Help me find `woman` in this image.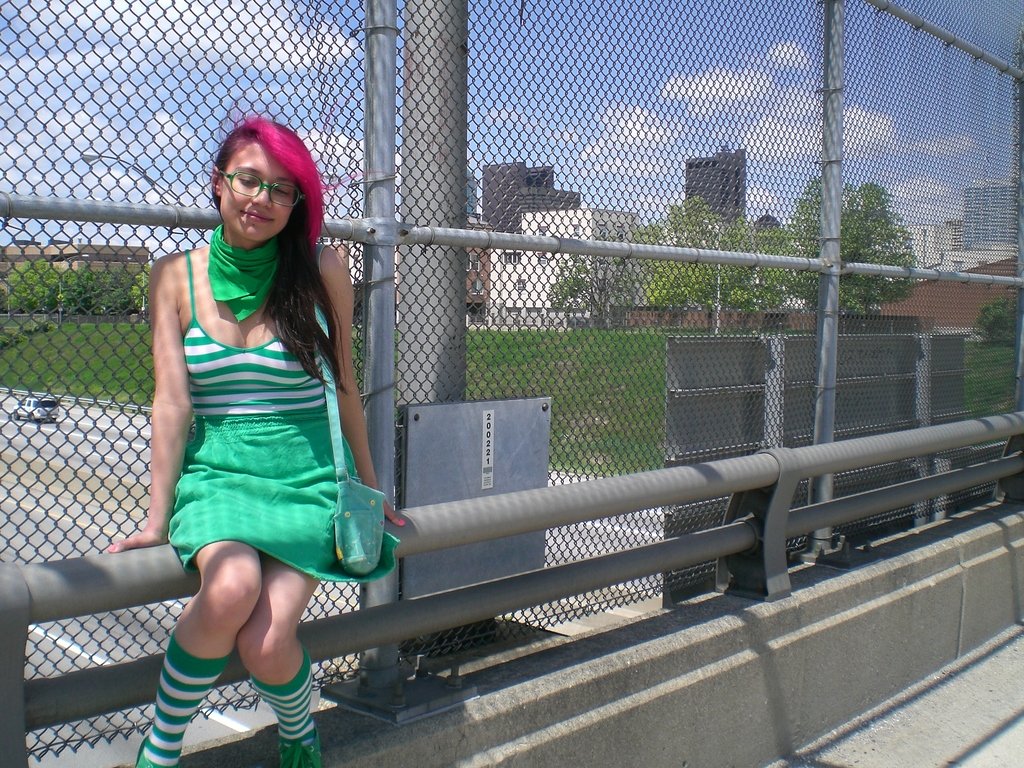
Found it: bbox=(113, 111, 388, 708).
